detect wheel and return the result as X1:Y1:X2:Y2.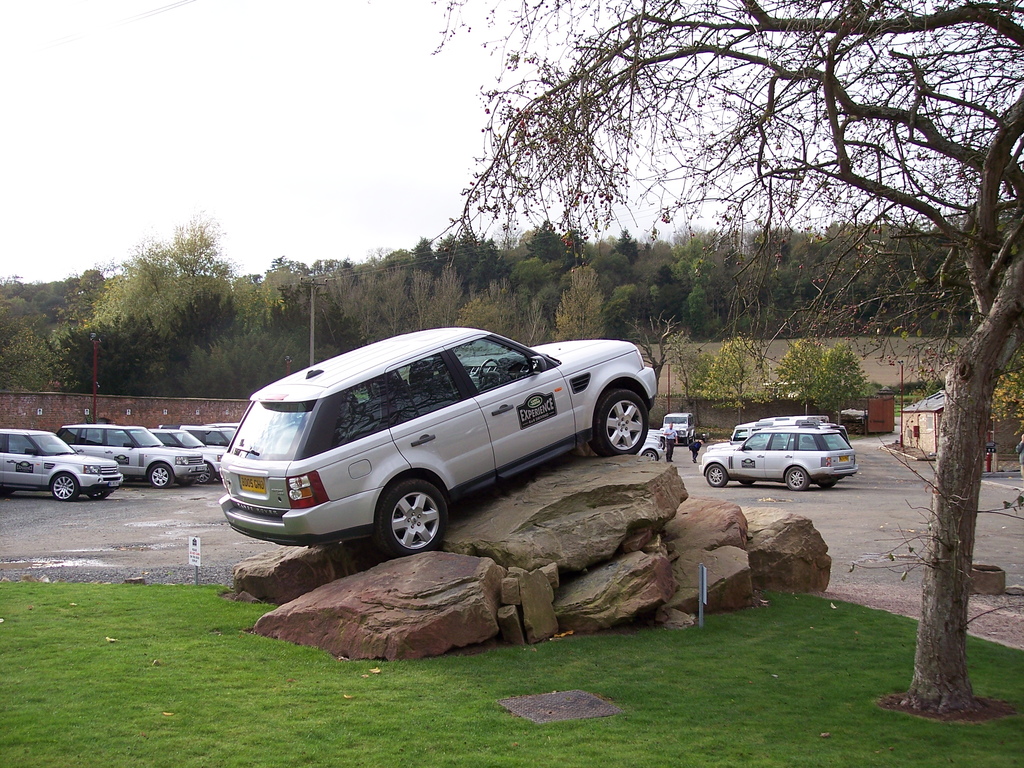
703:465:727:488.
